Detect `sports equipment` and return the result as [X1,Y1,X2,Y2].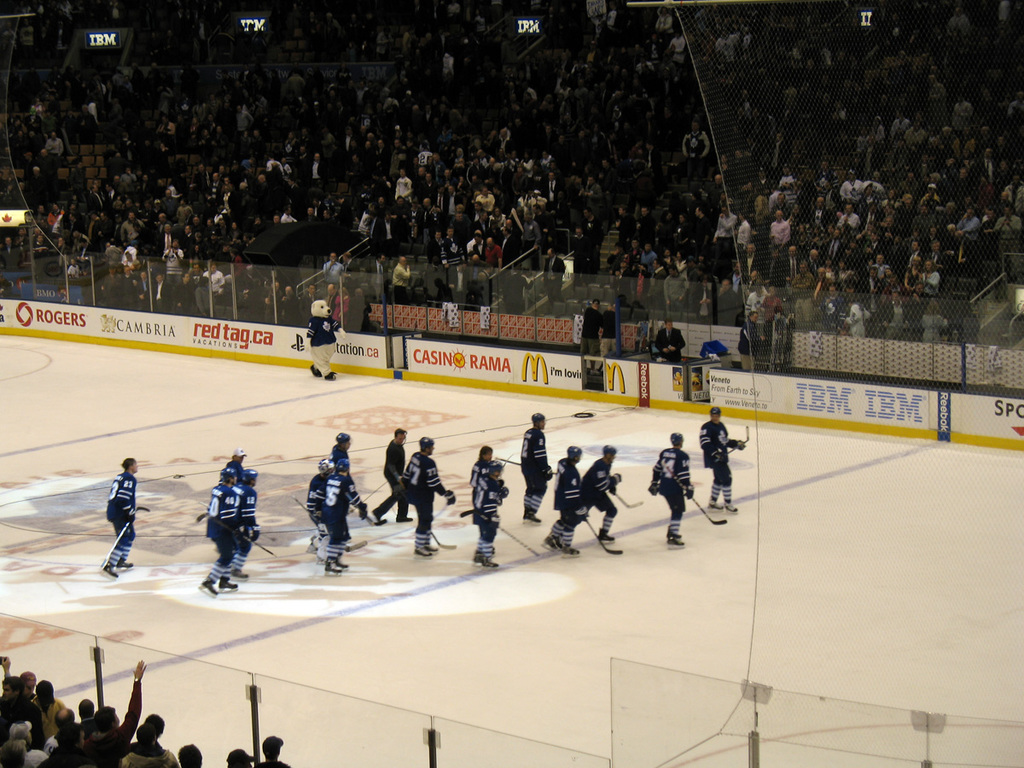
[672,432,685,450].
